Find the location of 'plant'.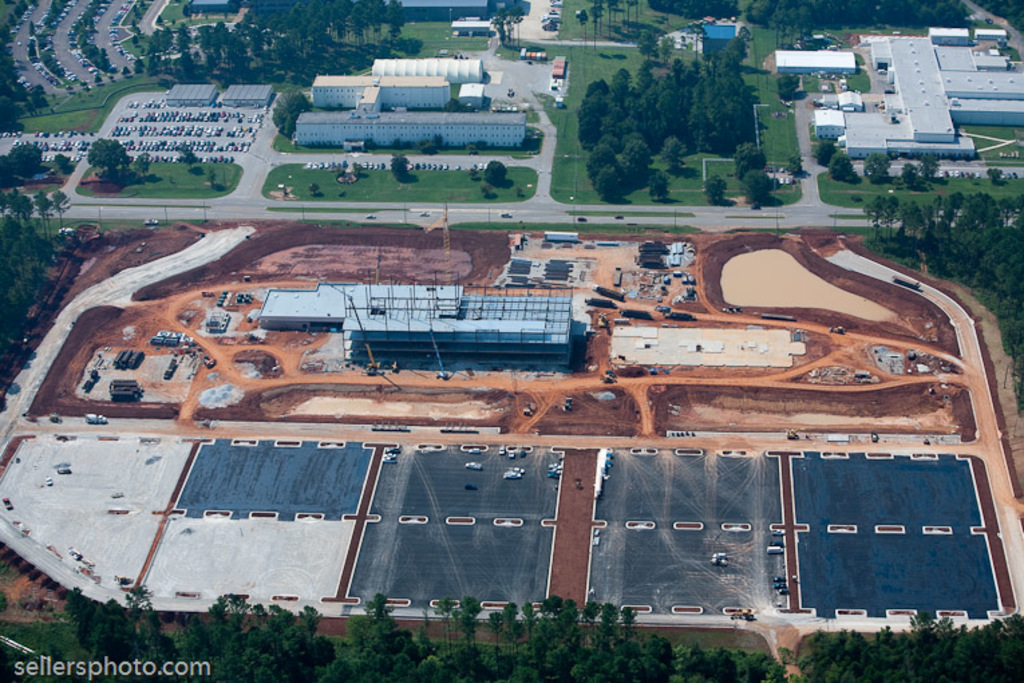
Location: 333, 19, 487, 58.
